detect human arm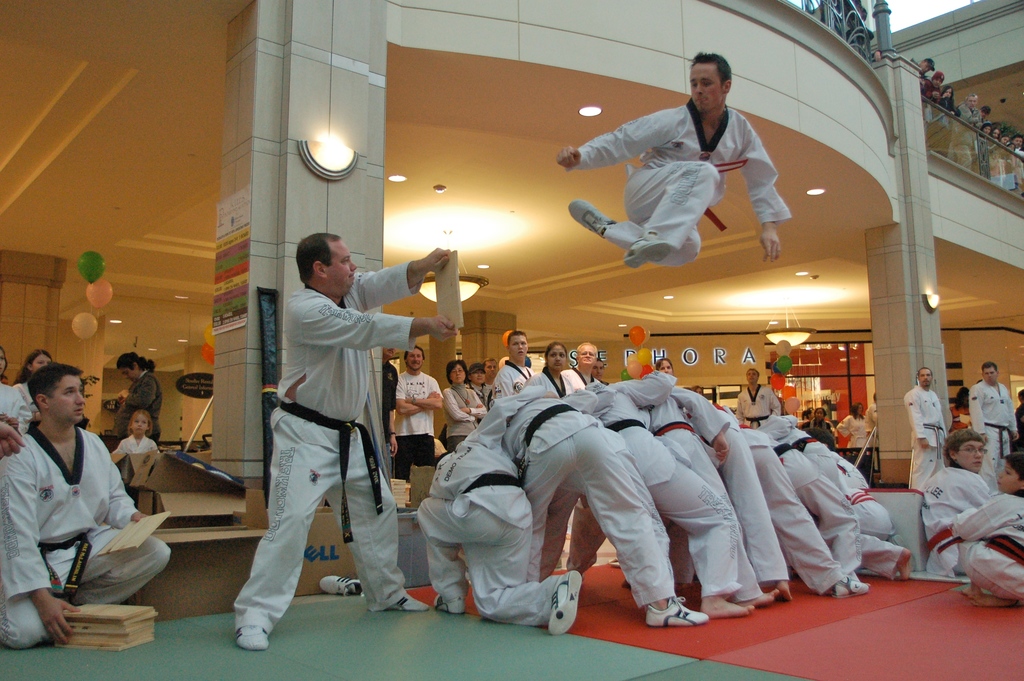
(x1=676, y1=387, x2=732, y2=464)
